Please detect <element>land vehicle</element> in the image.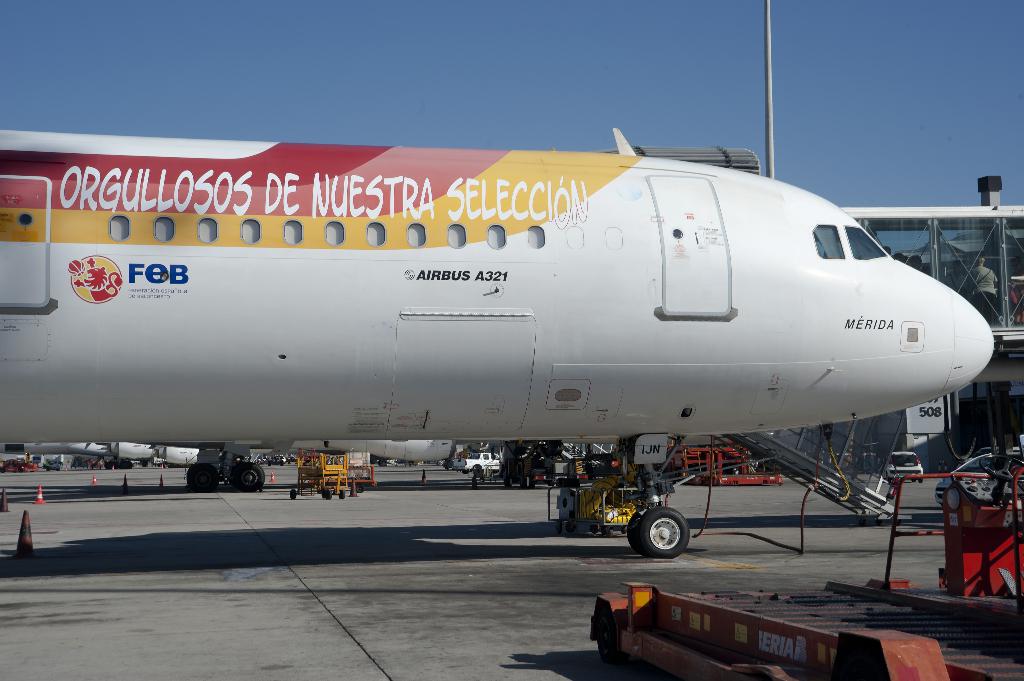
box(461, 453, 504, 470).
